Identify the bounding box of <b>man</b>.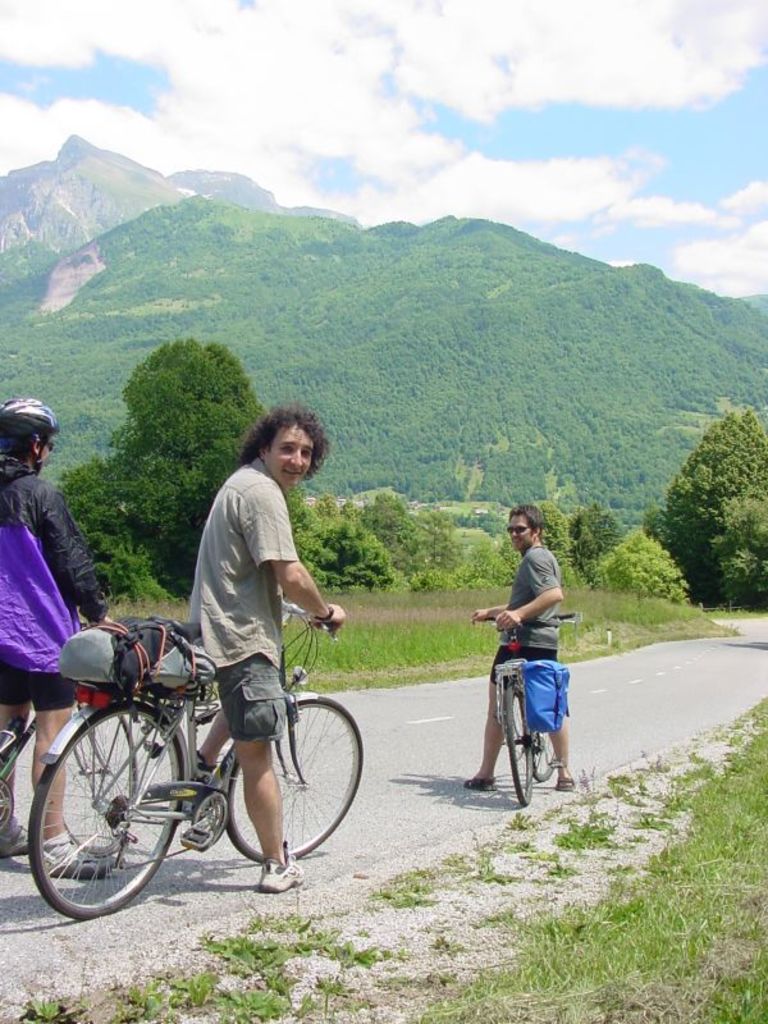
l=0, t=397, r=122, b=884.
